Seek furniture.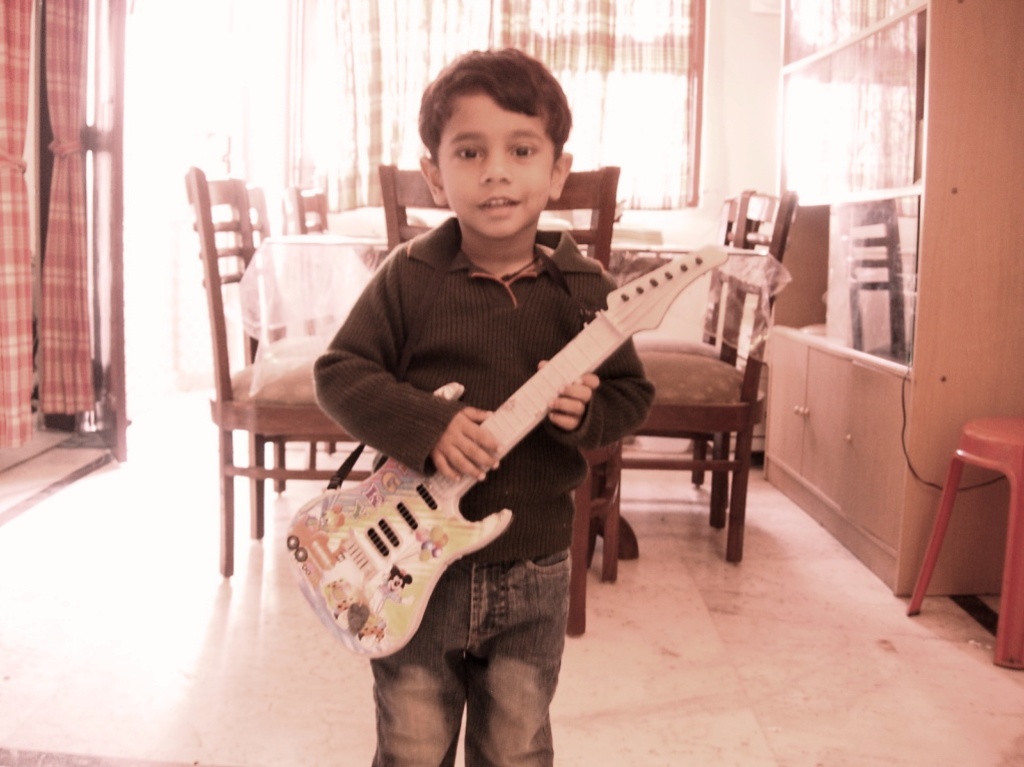
rect(907, 416, 1023, 670).
